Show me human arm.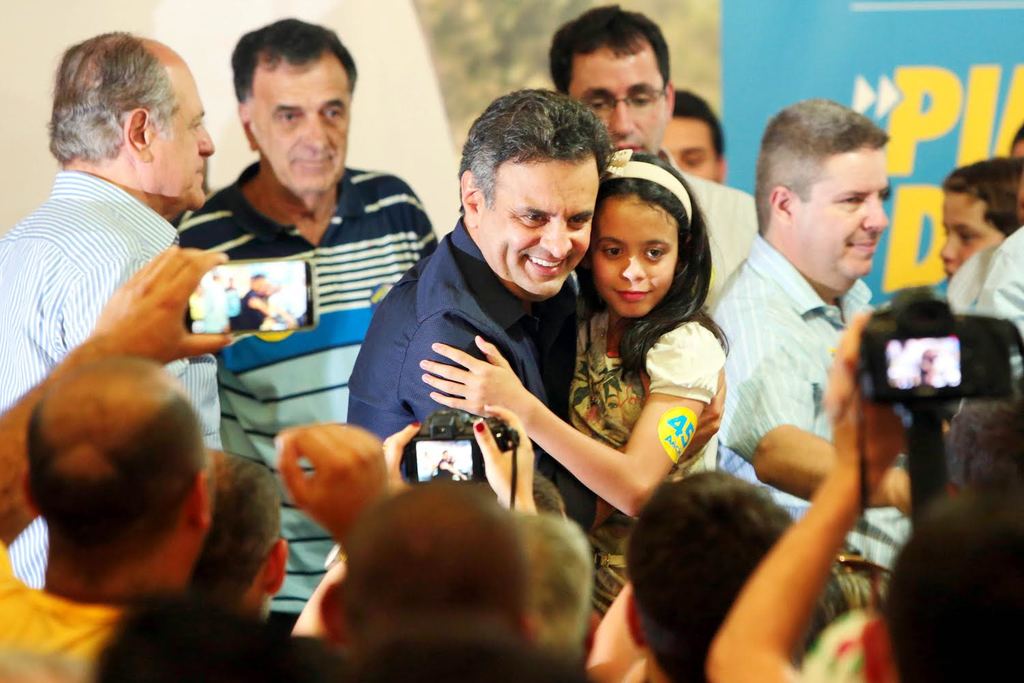
human arm is here: bbox=(468, 403, 546, 544).
